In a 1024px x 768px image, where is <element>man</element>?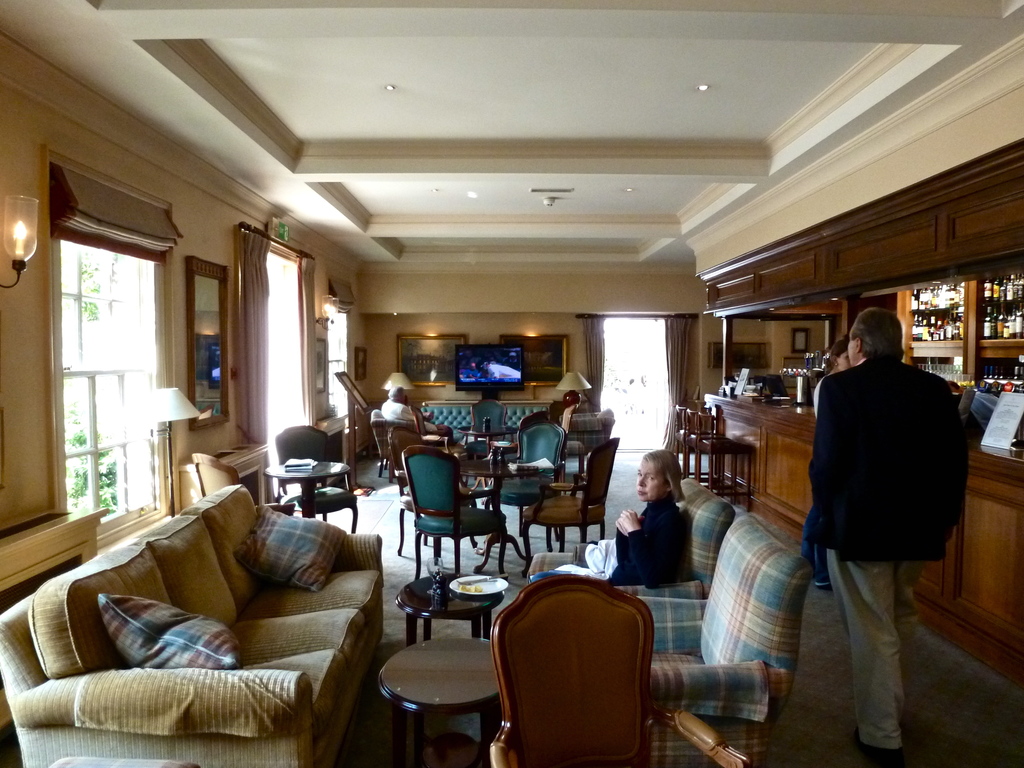
{"x1": 807, "y1": 311, "x2": 970, "y2": 767}.
